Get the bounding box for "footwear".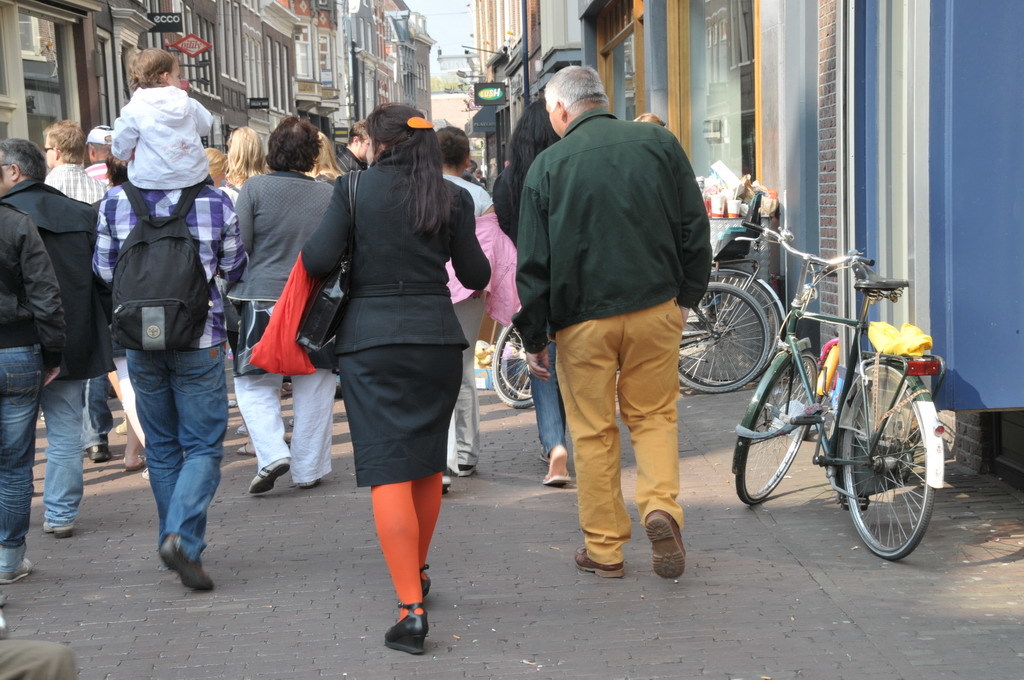
detection(538, 472, 570, 486).
